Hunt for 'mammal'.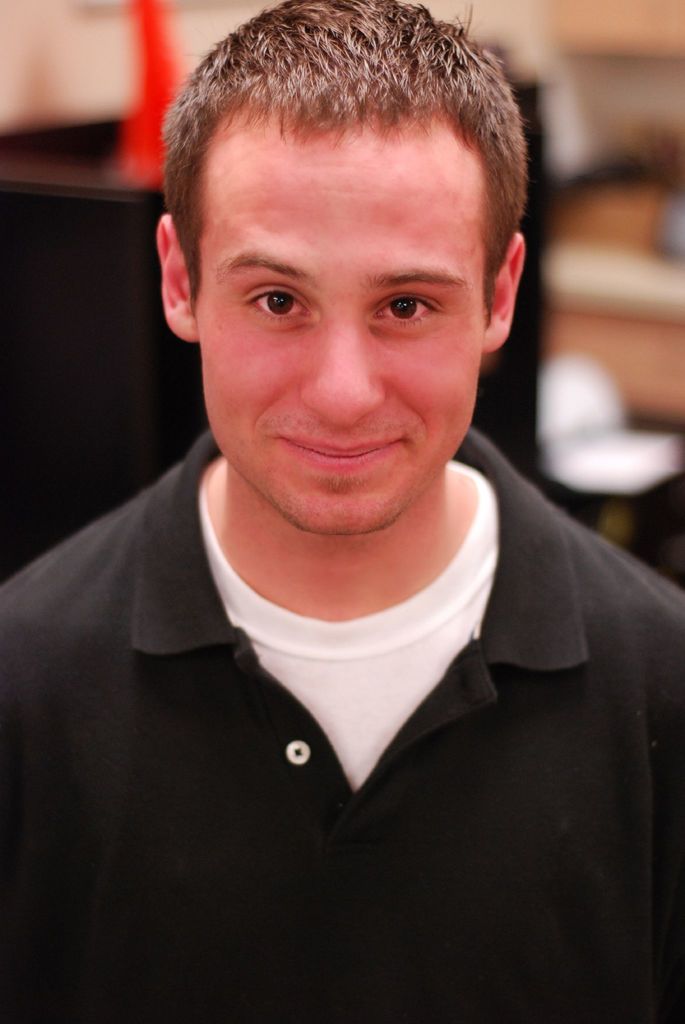
Hunted down at left=0, top=0, right=684, bottom=976.
